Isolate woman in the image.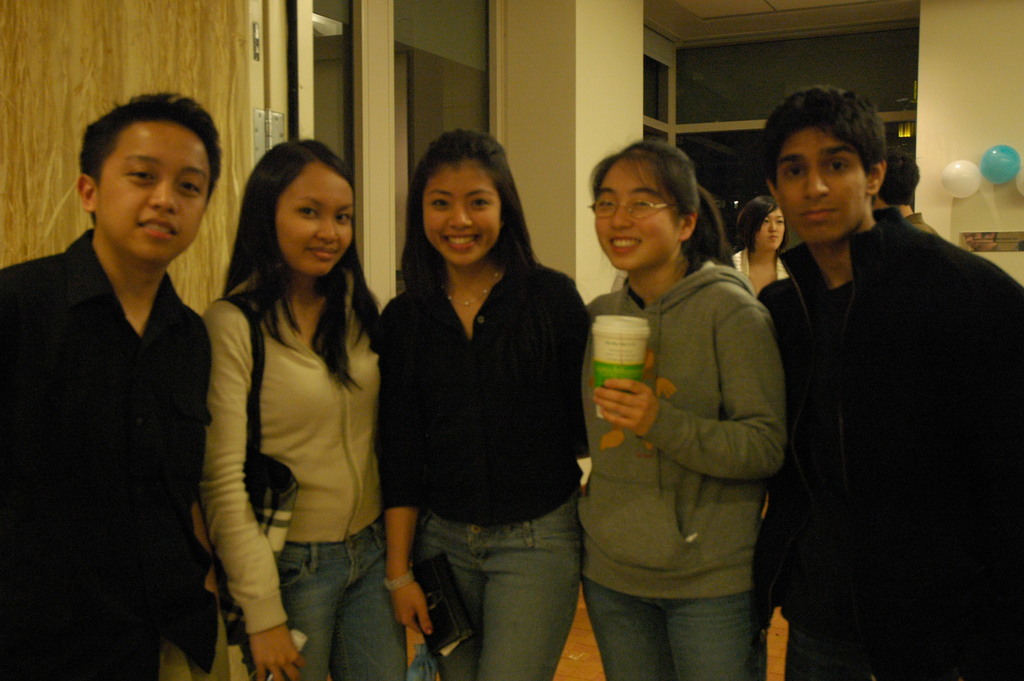
Isolated region: box=[726, 194, 795, 297].
